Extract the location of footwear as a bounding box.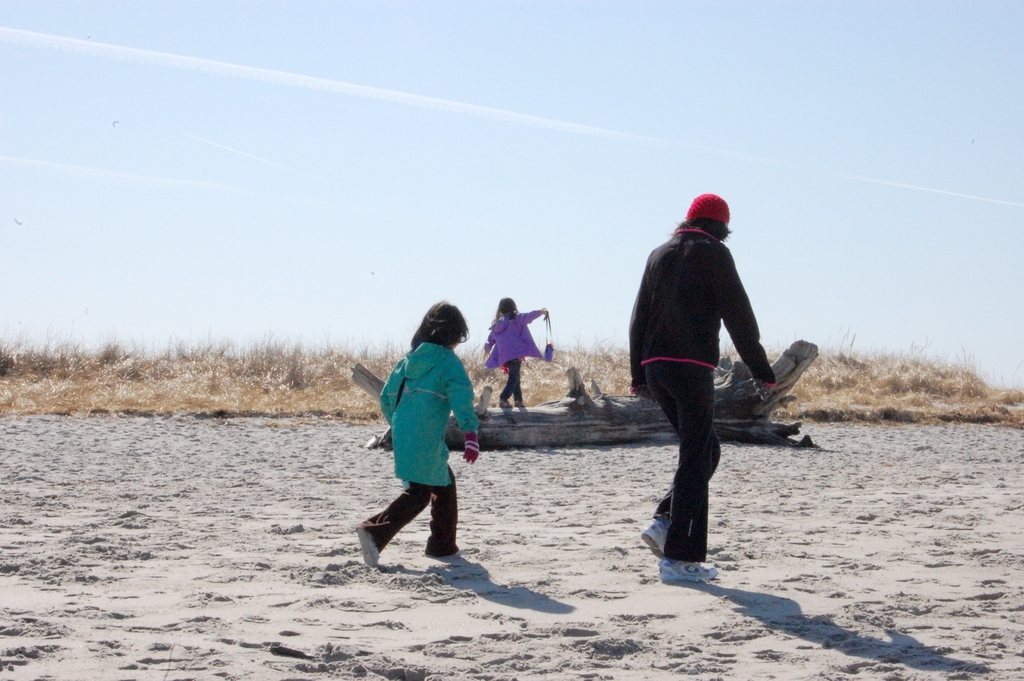
(654,560,719,584).
